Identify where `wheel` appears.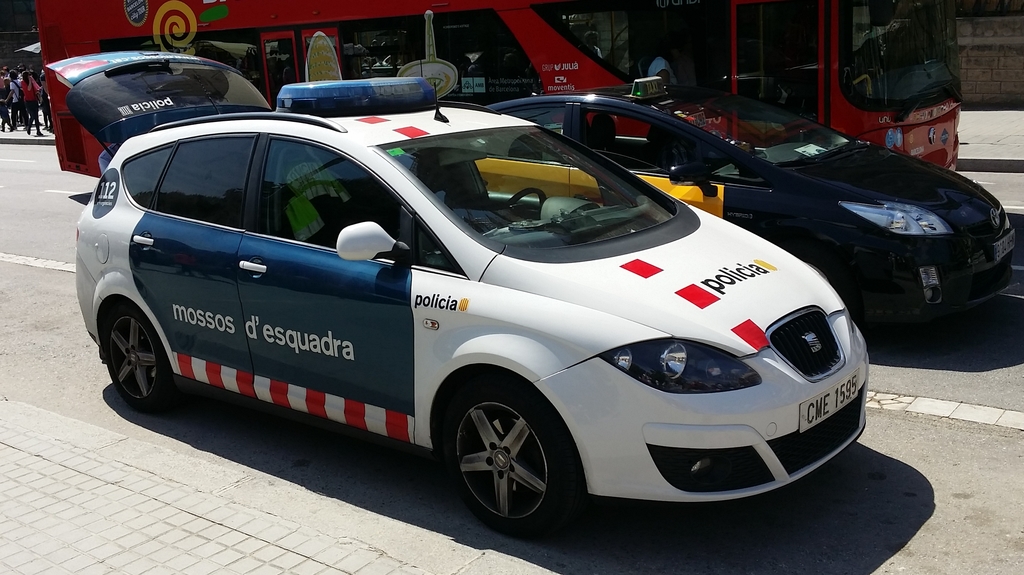
Appears at {"x1": 509, "y1": 182, "x2": 551, "y2": 212}.
